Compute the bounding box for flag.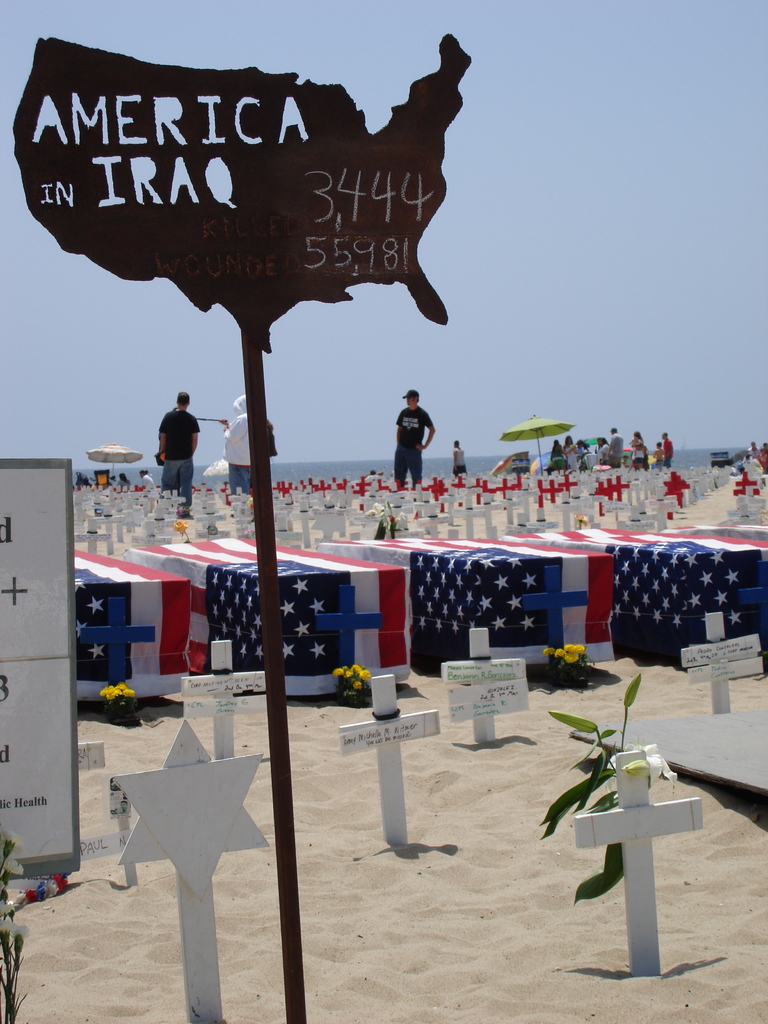
<region>155, 541, 415, 678</region>.
